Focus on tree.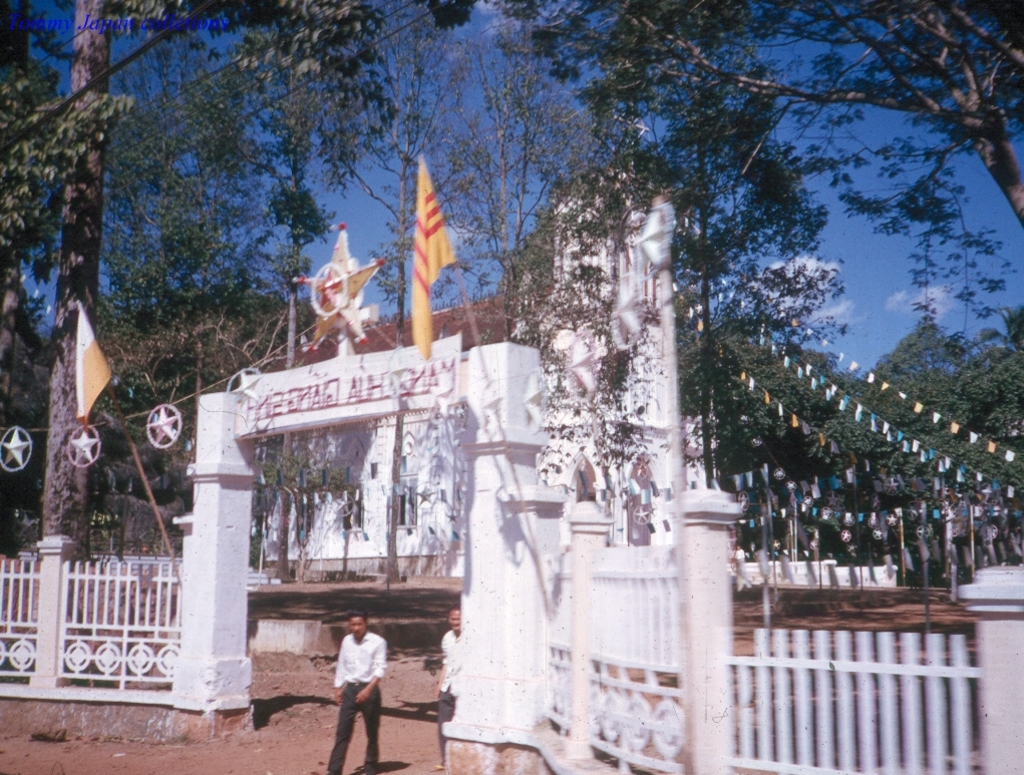
Focused at BBox(430, 0, 1023, 224).
